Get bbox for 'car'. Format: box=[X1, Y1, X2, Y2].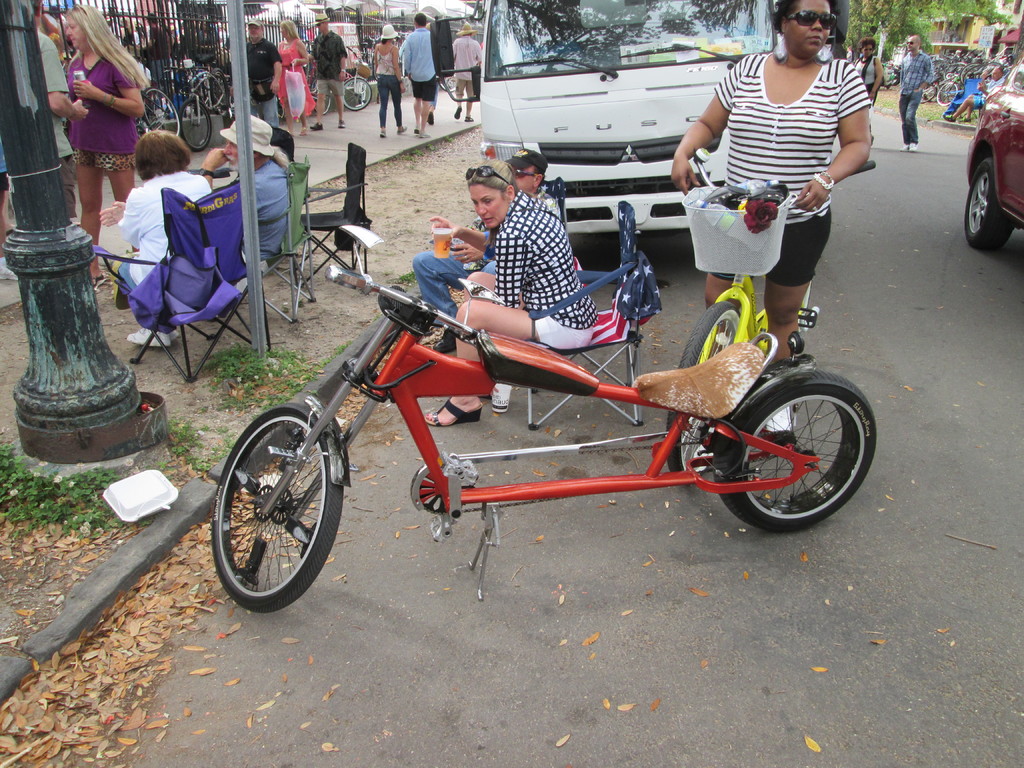
box=[961, 54, 1023, 252].
